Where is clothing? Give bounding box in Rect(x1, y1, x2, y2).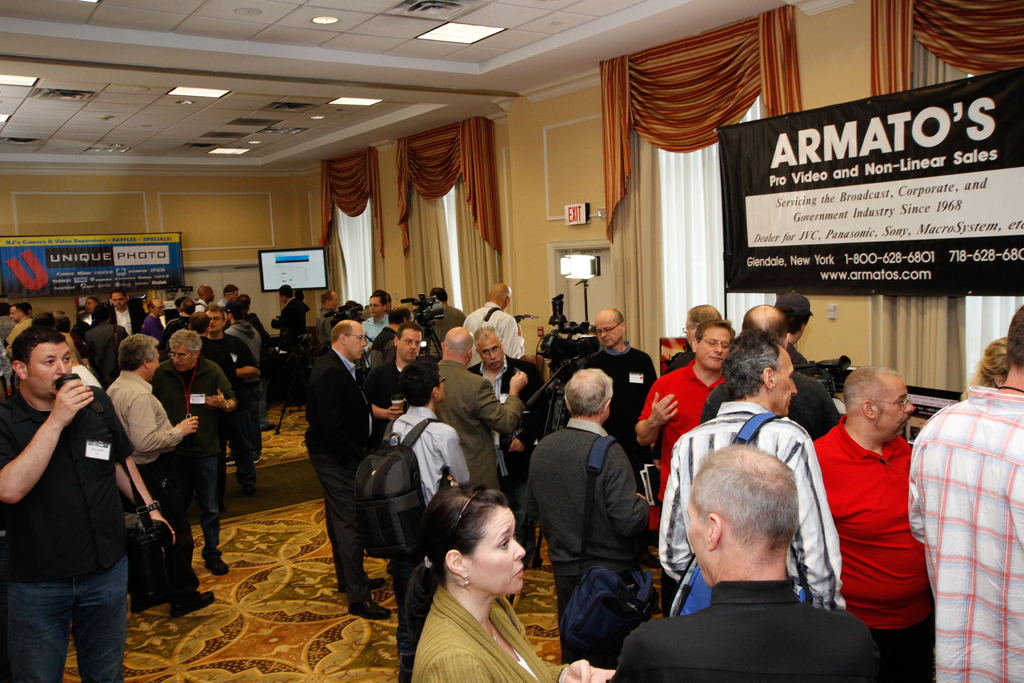
Rect(360, 311, 391, 365).
